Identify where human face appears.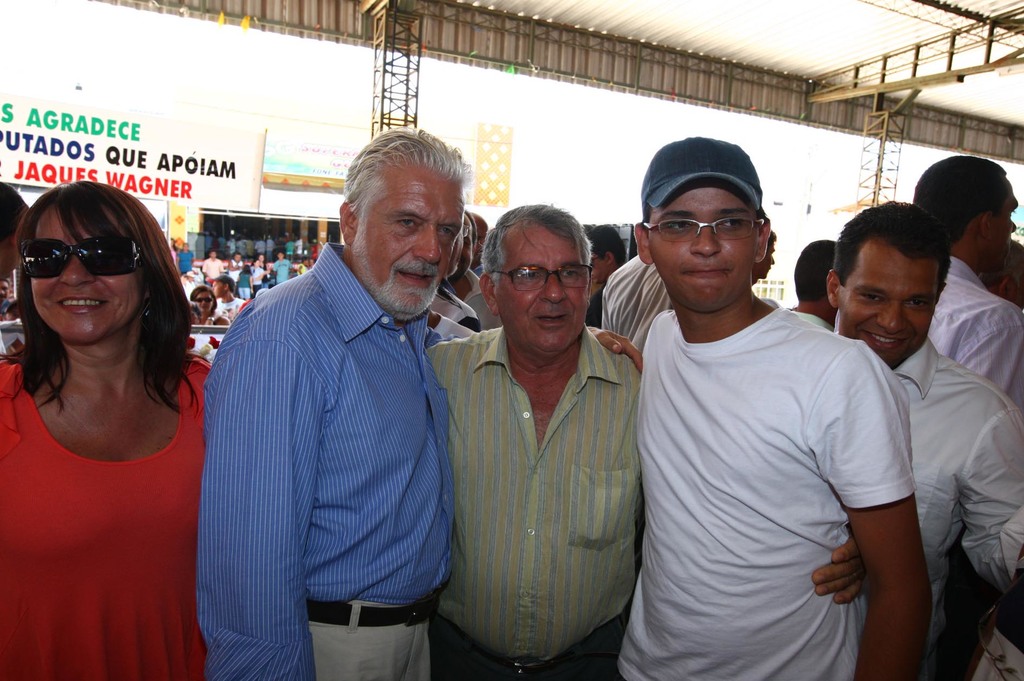
Appears at x1=211, y1=276, x2=225, y2=298.
